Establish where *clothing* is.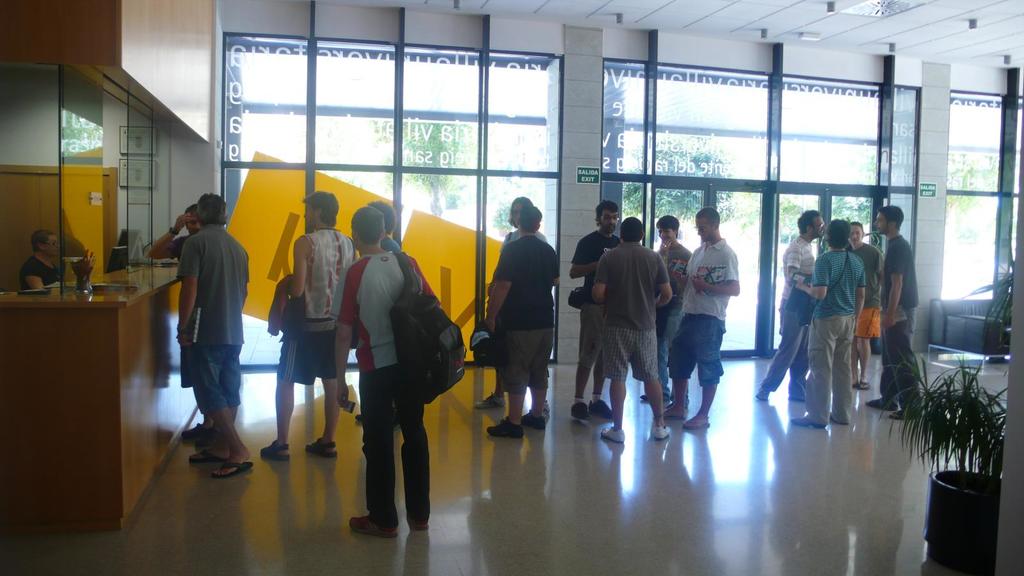
Established at l=850, t=239, r=884, b=342.
